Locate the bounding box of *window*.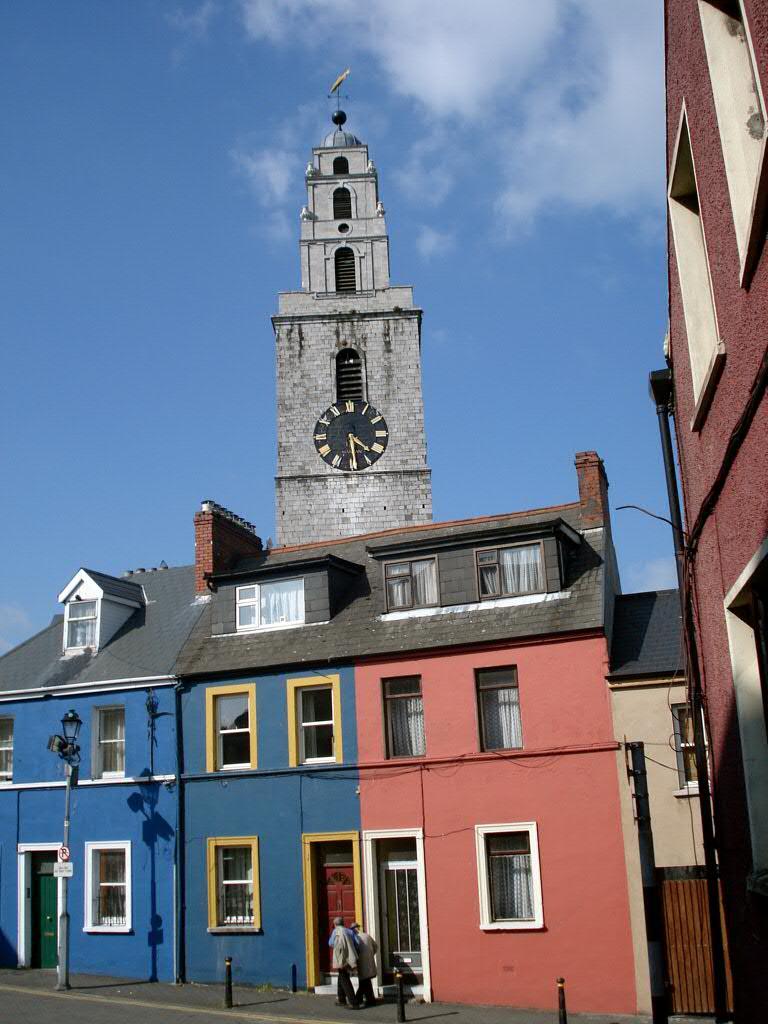
Bounding box: 89 845 124 924.
